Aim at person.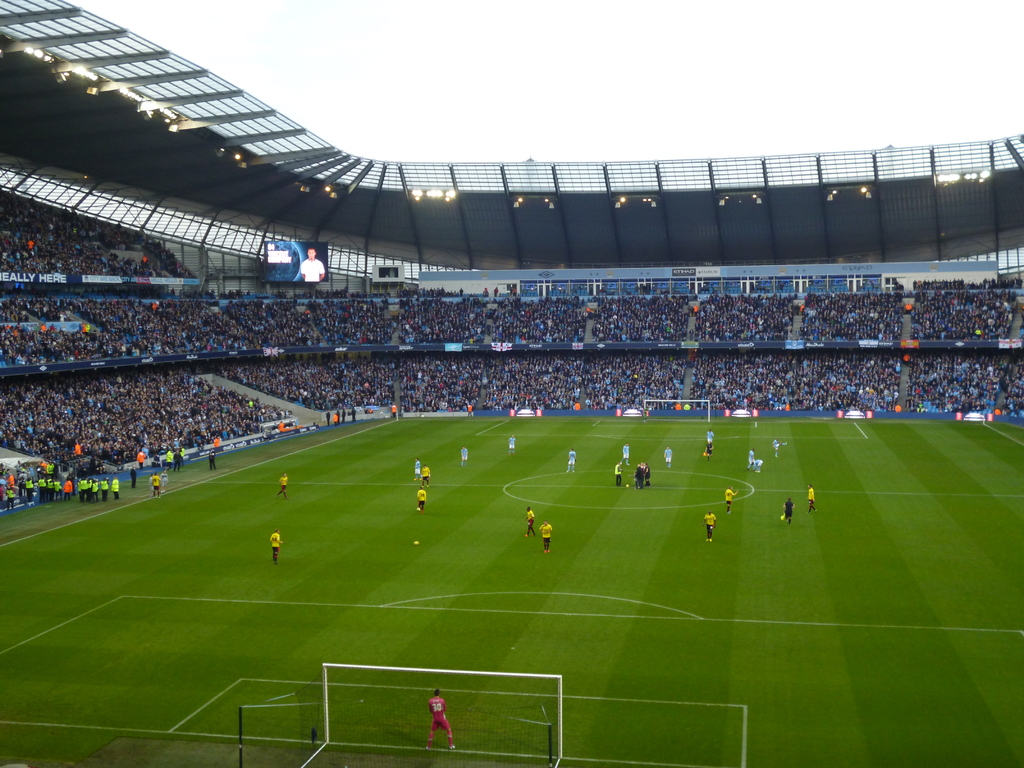
Aimed at bbox=(809, 484, 815, 509).
